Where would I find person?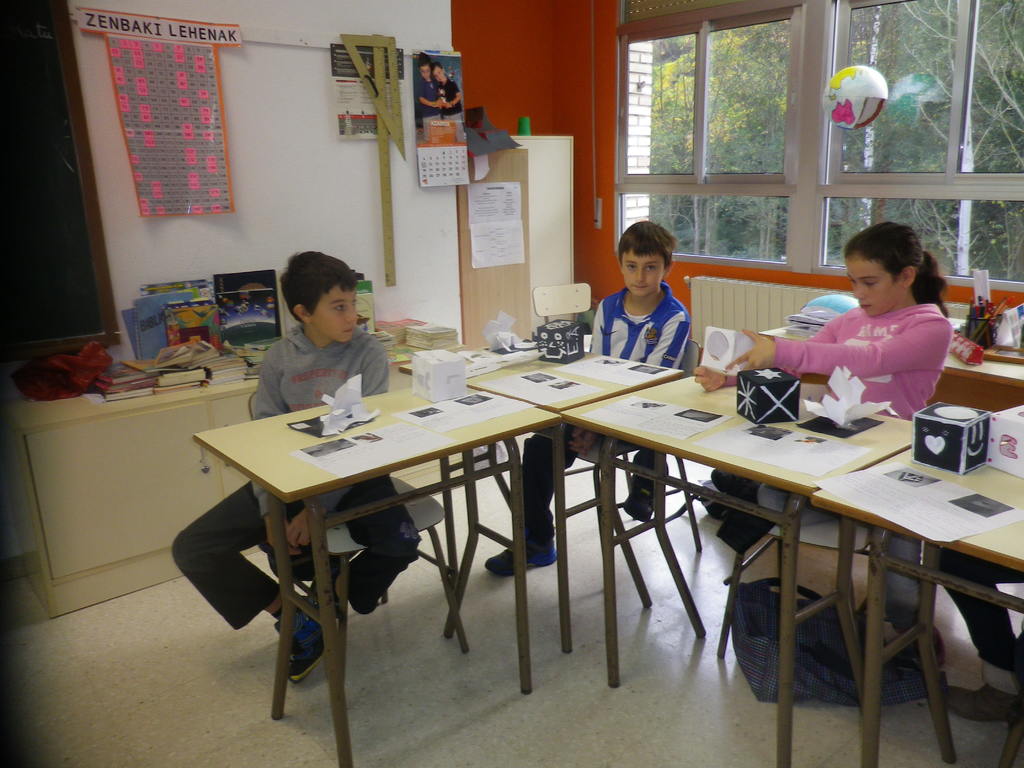
At select_region(728, 223, 961, 502).
